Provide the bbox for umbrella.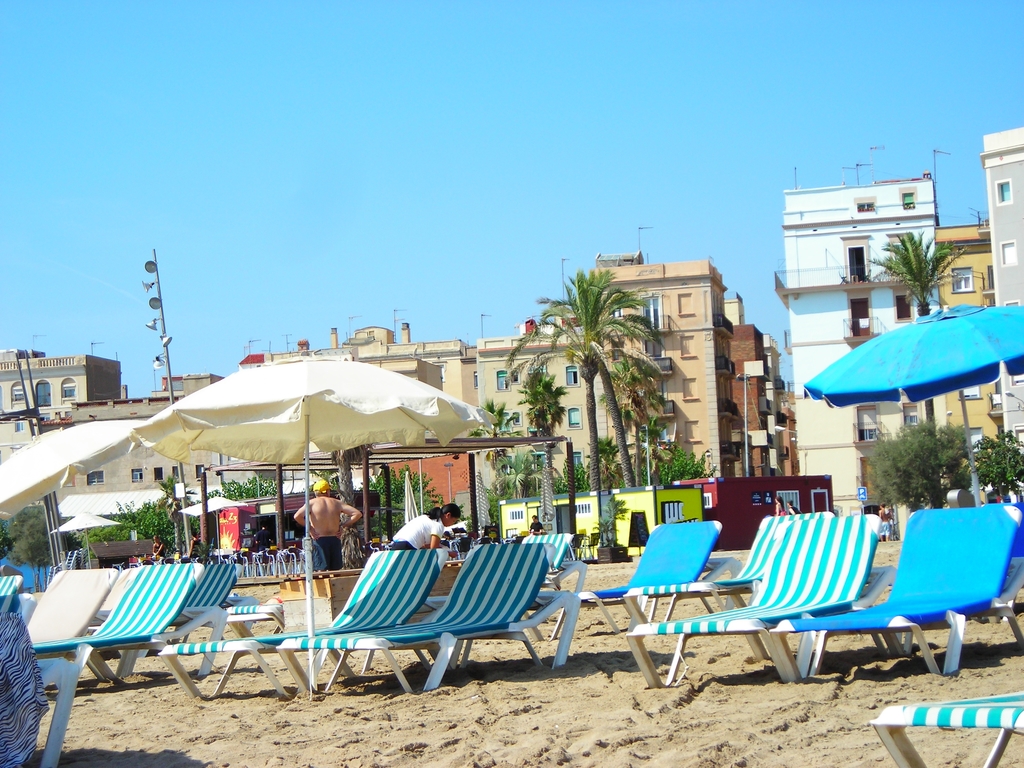
region(122, 362, 478, 701).
